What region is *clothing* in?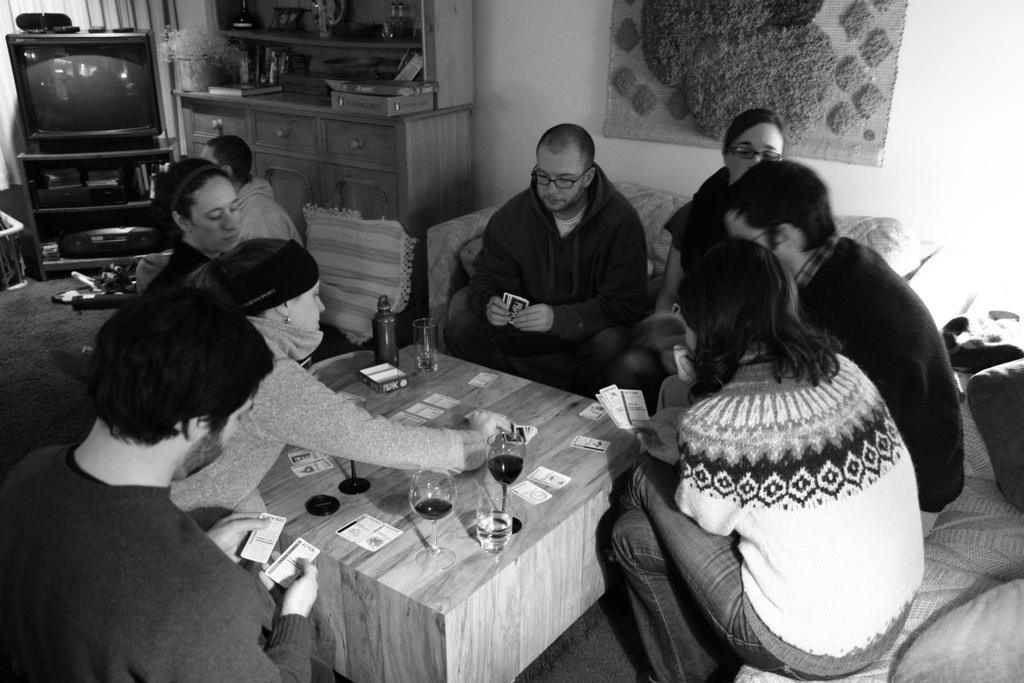
[x1=794, y1=233, x2=965, y2=533].
